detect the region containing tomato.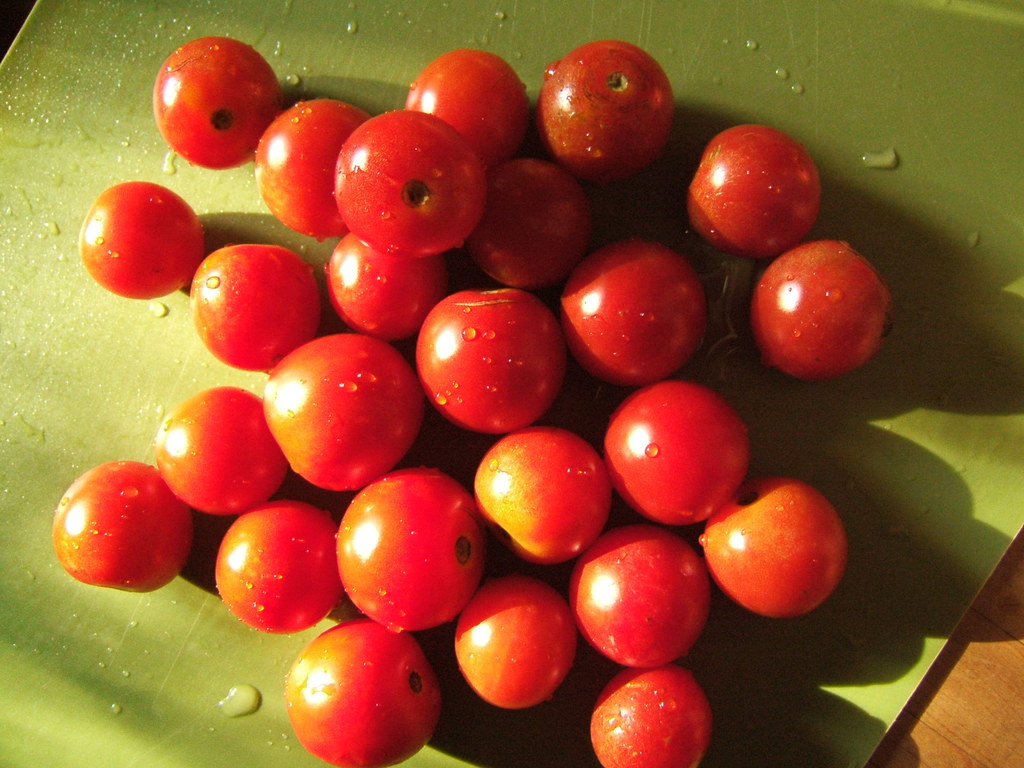
567:527:710:665.
